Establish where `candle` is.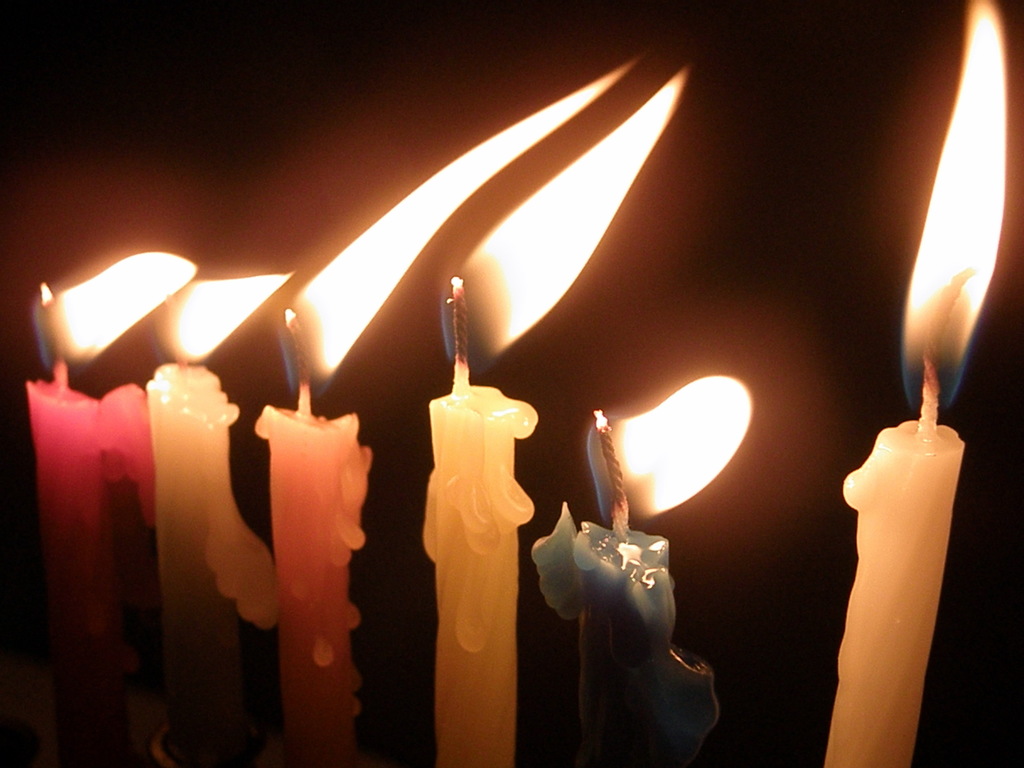
Established at select_region(524, 369, 756, 767).
